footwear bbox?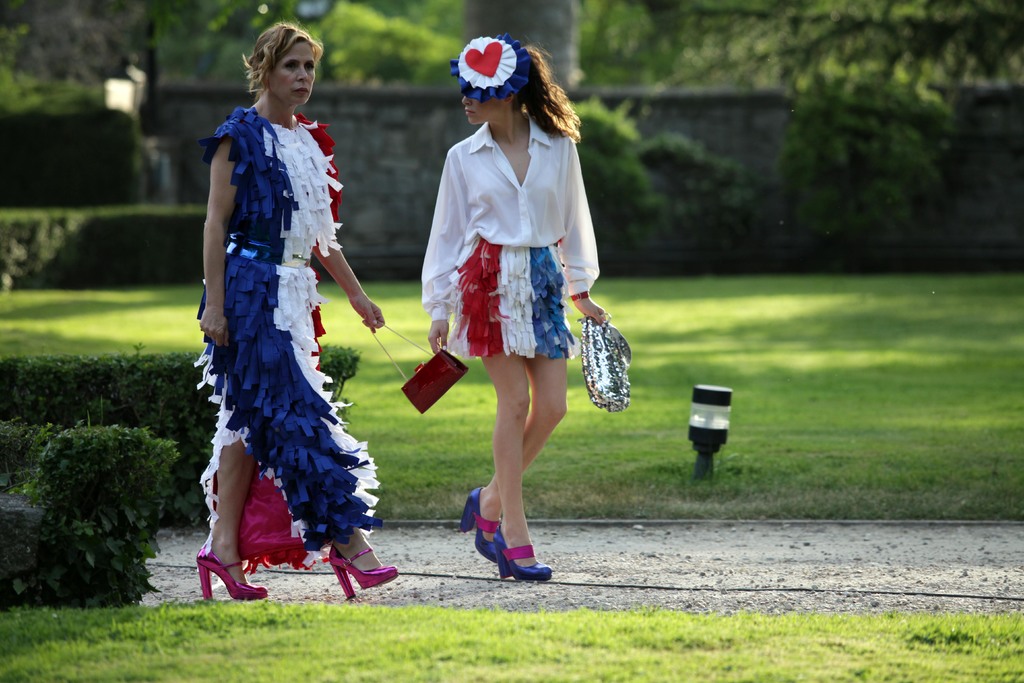
box(196, 544, 274, 603)
